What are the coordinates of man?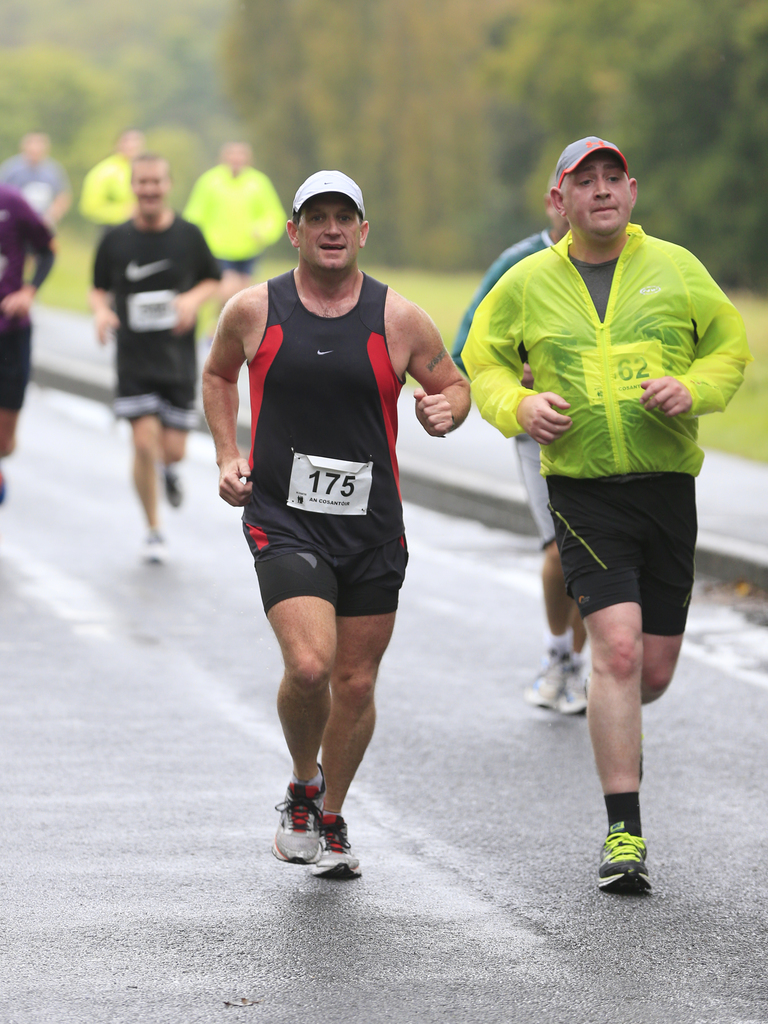
BBox(88, 154, 227, 559).
